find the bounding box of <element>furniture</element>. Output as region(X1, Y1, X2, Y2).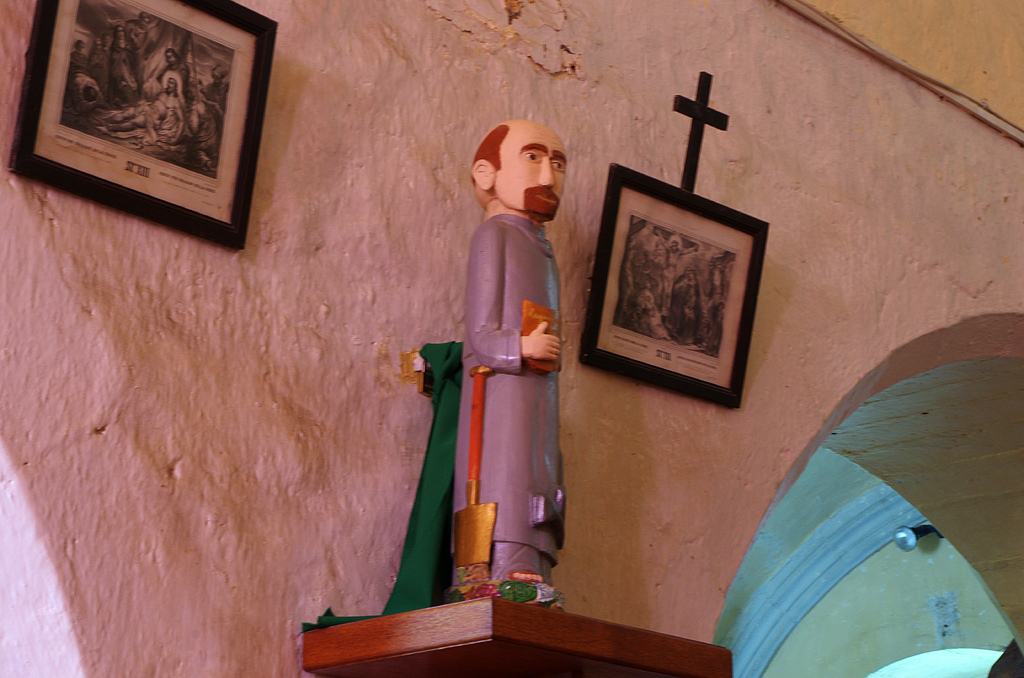
region(300, 592, 733, 677).
